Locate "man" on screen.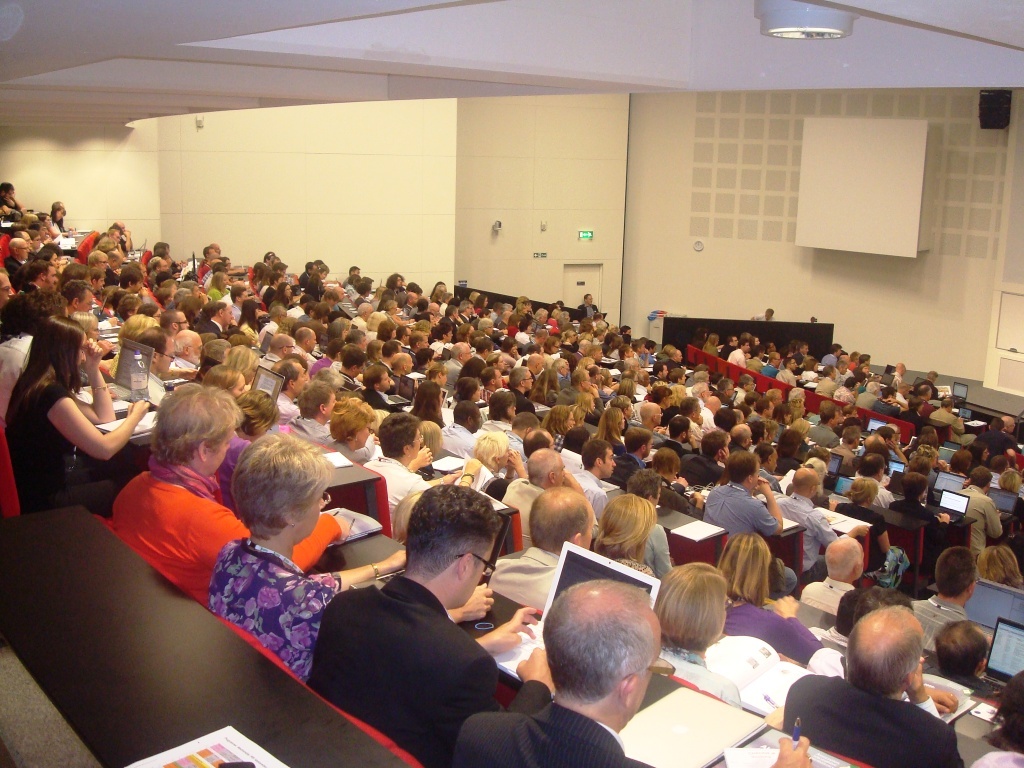
On screen at locate(632, 397, 662, 452).
